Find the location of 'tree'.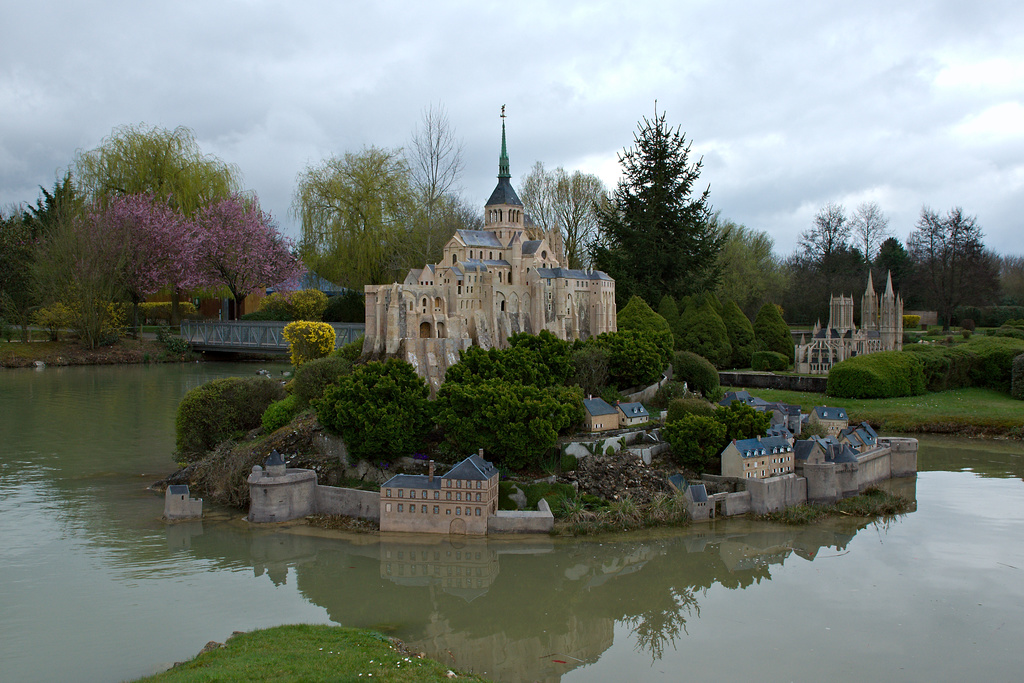
Location: 649 360 803 474.
